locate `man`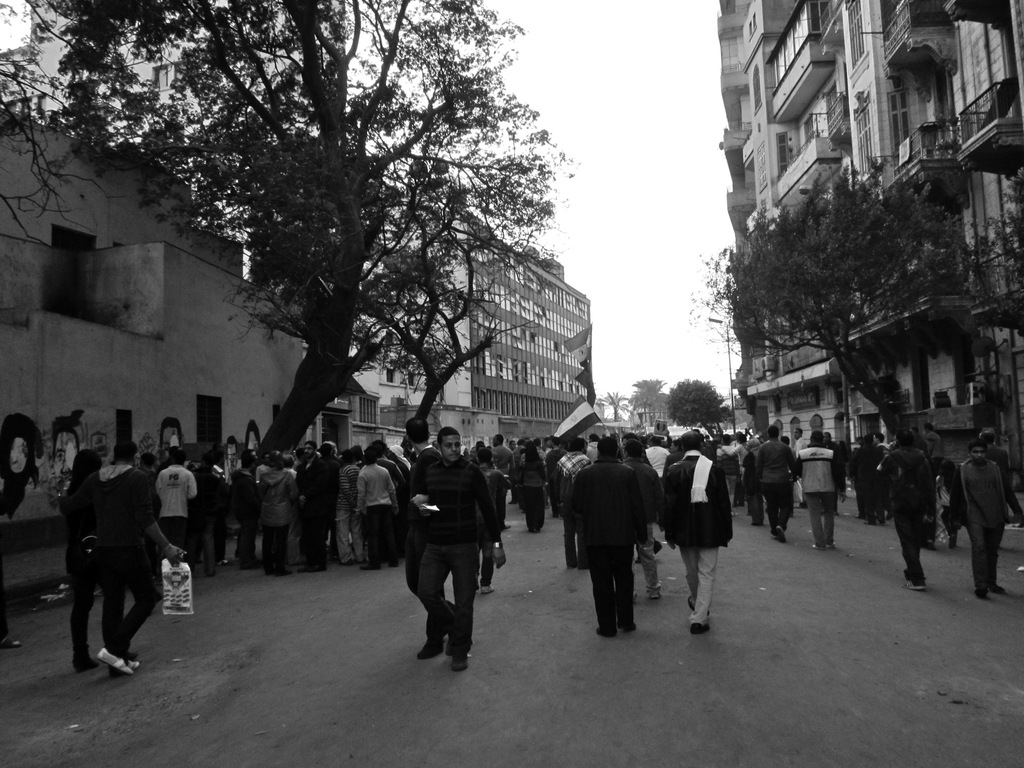
bbox=(295, 442, 332, 572)
